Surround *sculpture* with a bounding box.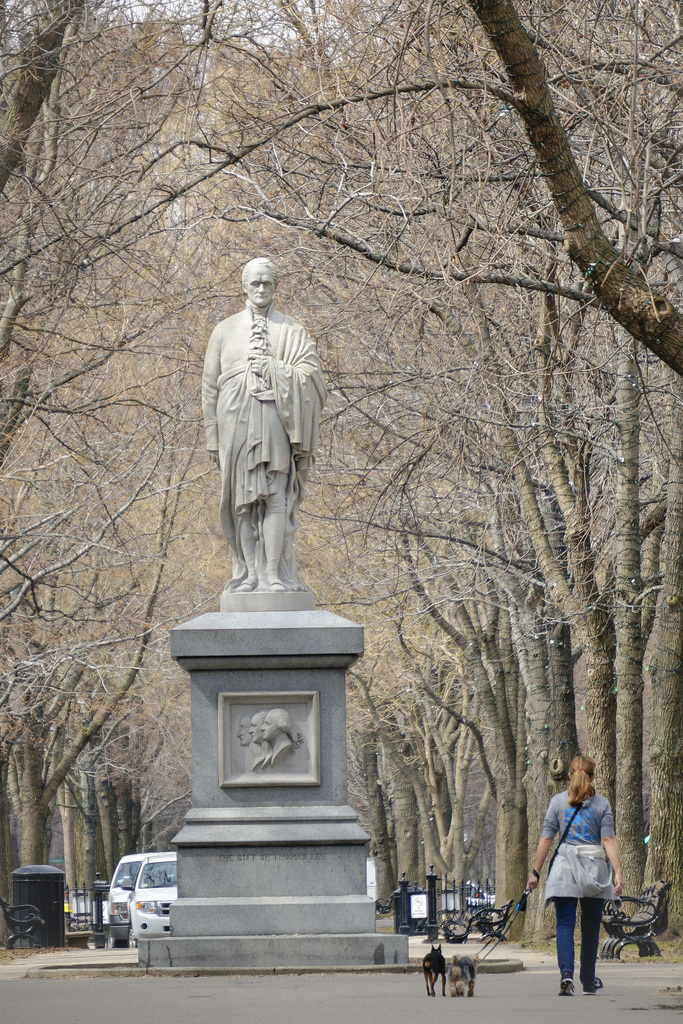
(195, 251, 329, 592).
